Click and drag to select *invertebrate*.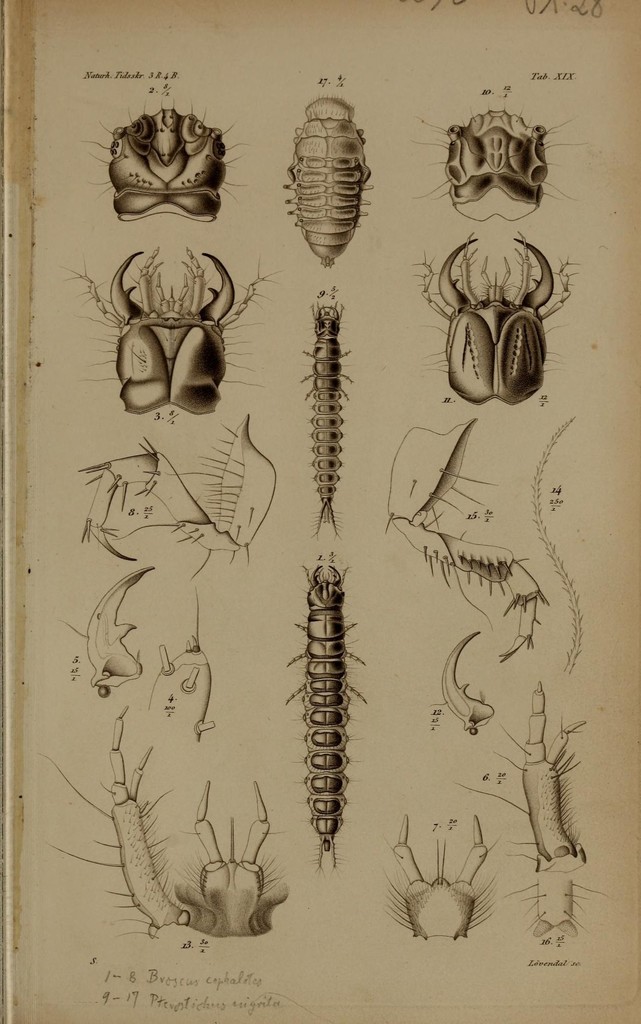
Selection: {"x1": 88, "y1": 90, "x2": 245, "y2": 225}.
